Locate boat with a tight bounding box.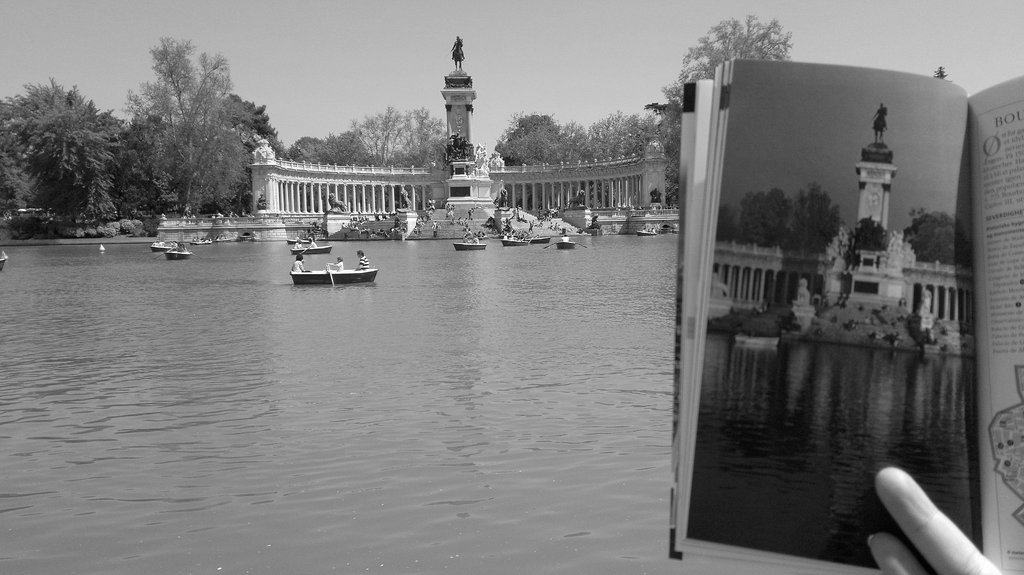
(500, 237, 527, 245).
